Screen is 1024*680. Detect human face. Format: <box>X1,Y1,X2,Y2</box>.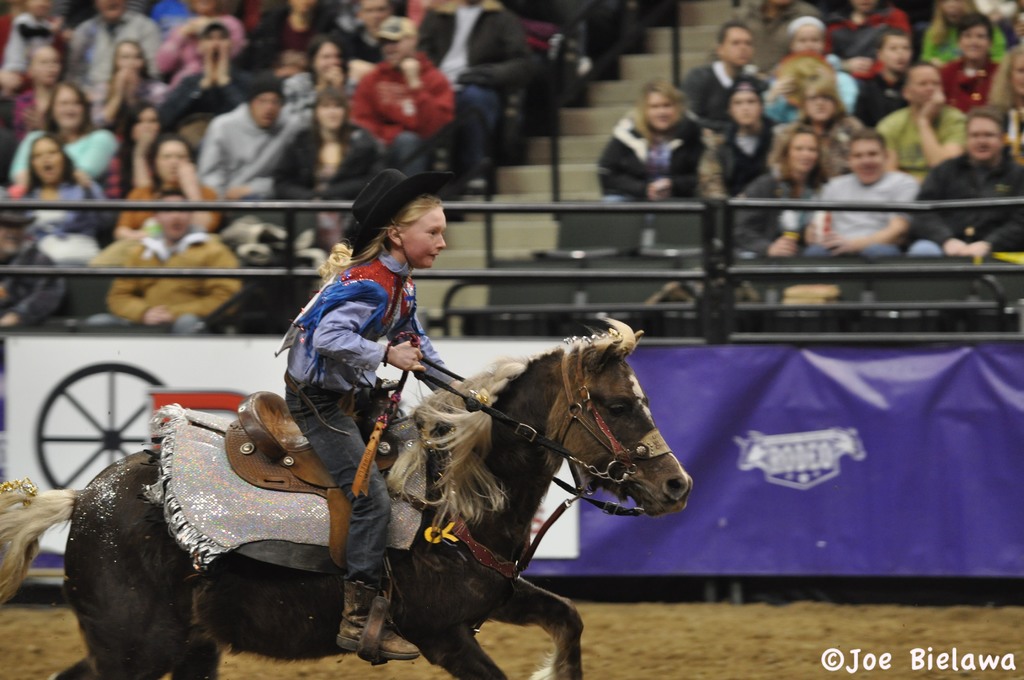
<box>788,131,819,175</box>.
